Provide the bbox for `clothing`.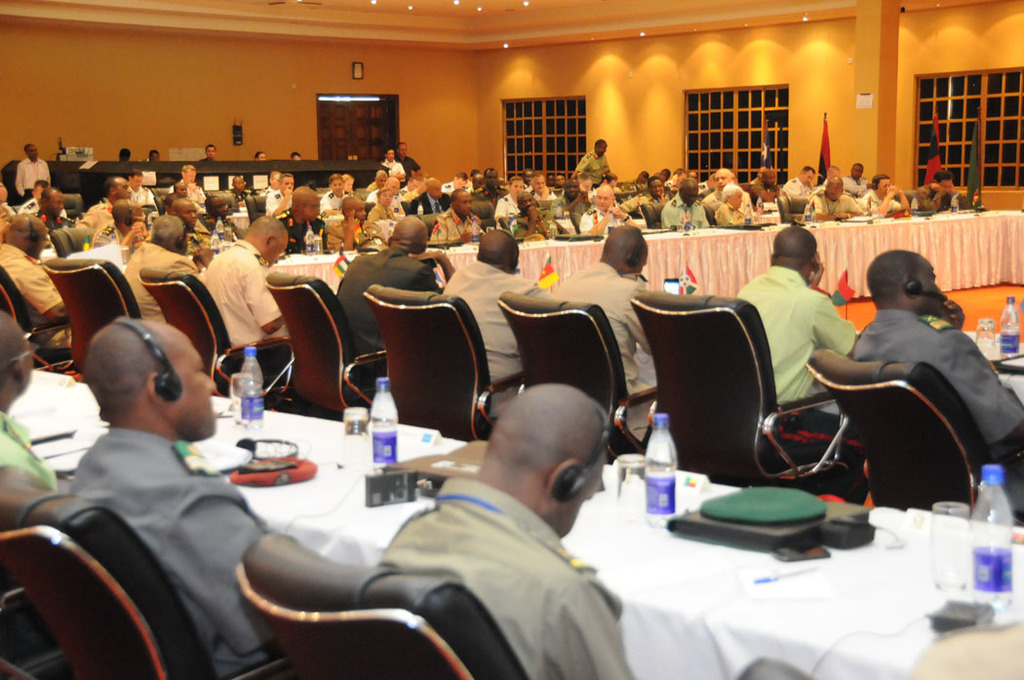
bbox=(59, 430, 282, 679).
